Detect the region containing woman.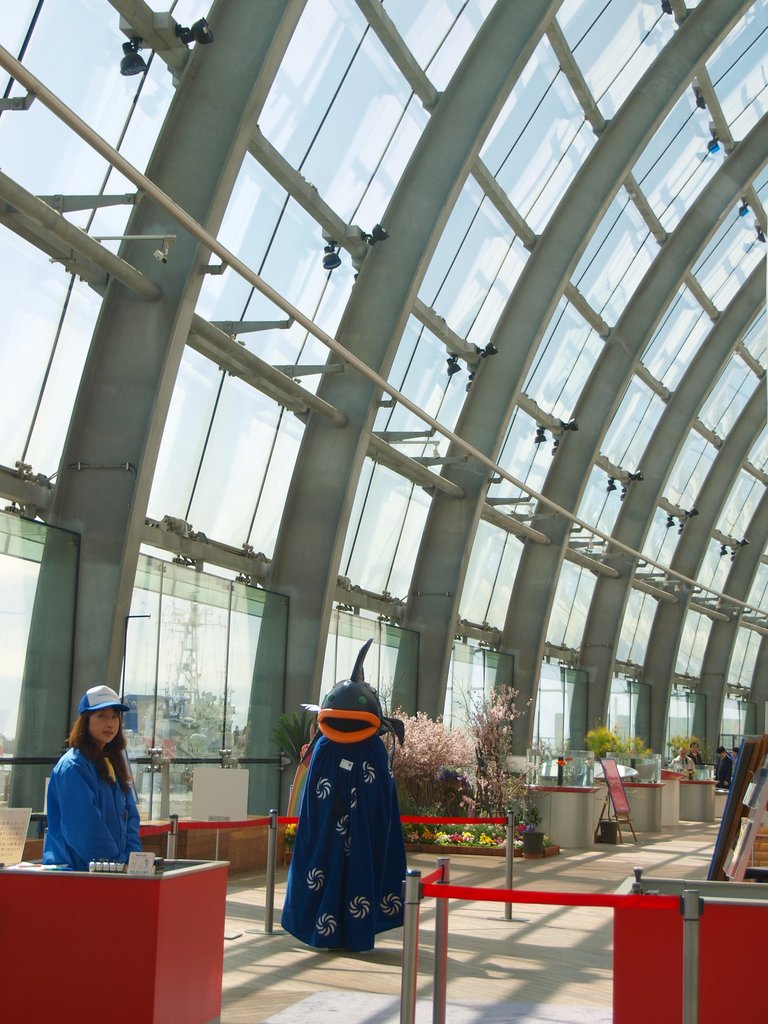
select_region(26, 691, 154, 890).
